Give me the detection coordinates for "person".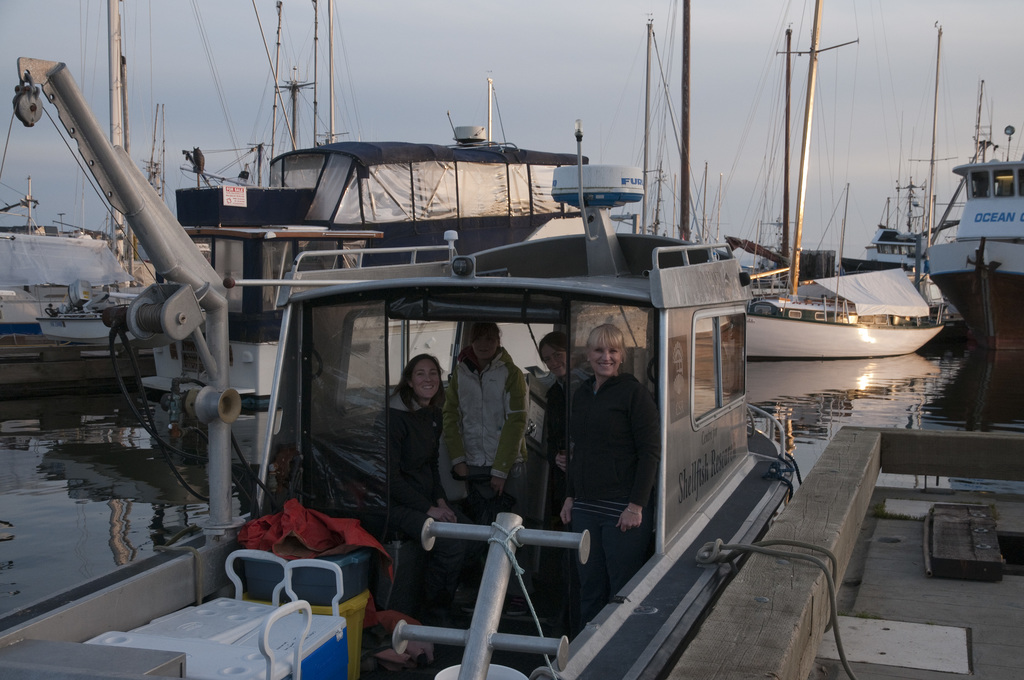
[540, 335, 587, 526].
